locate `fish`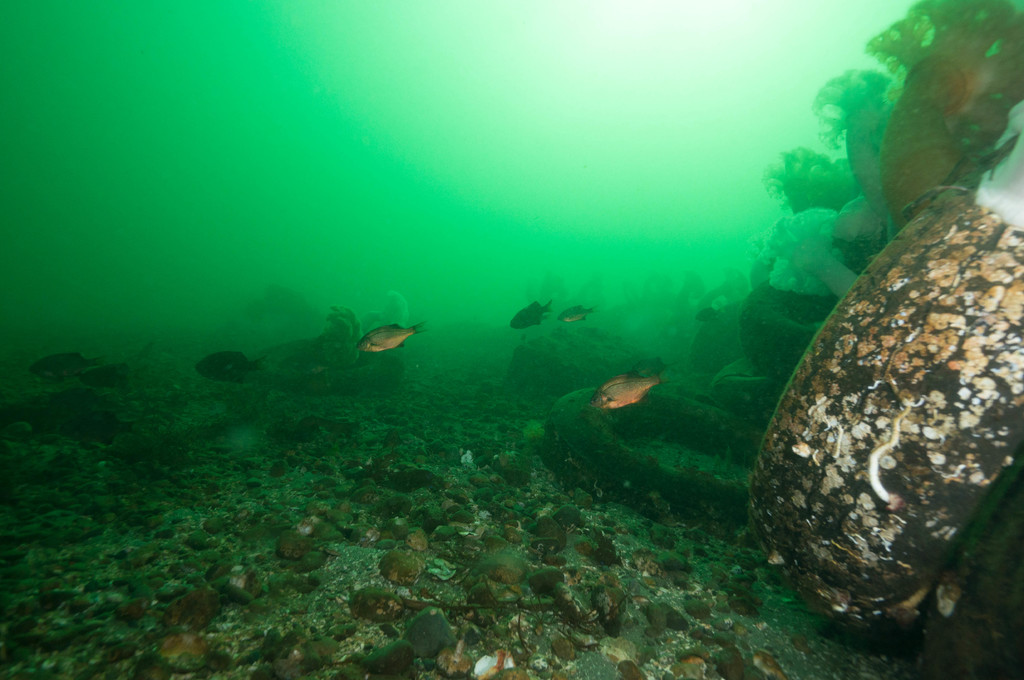
{"left": 560, "top": 305, "right": 593, "bottom": 321}
